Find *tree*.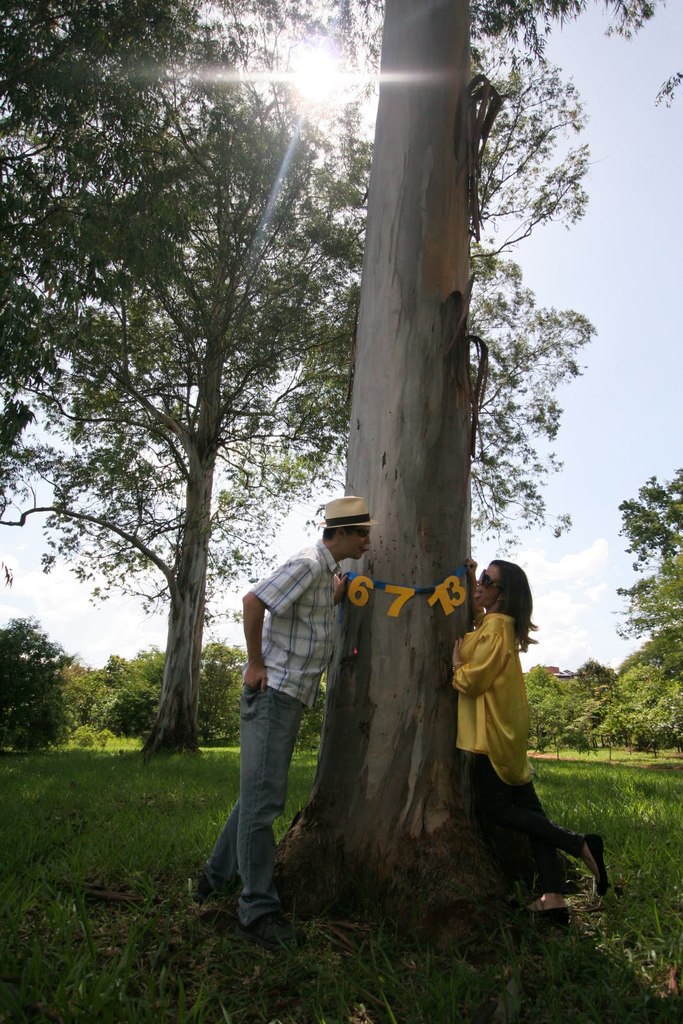
detection(502, 655, 615, 757).
